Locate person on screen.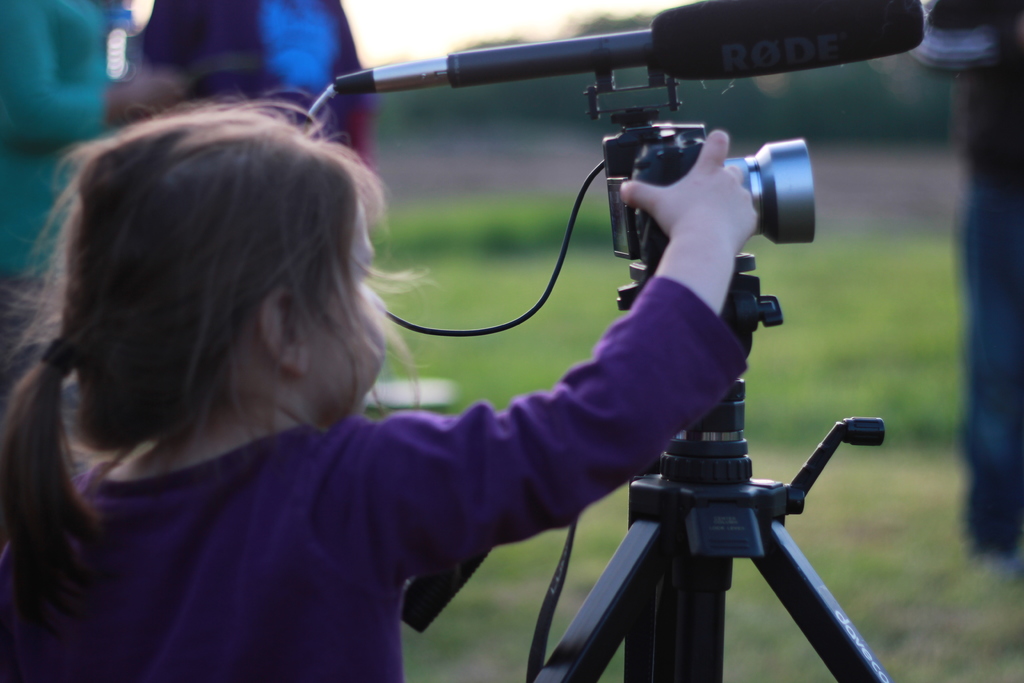
On screen at <box>0,0,178,409</box>.
